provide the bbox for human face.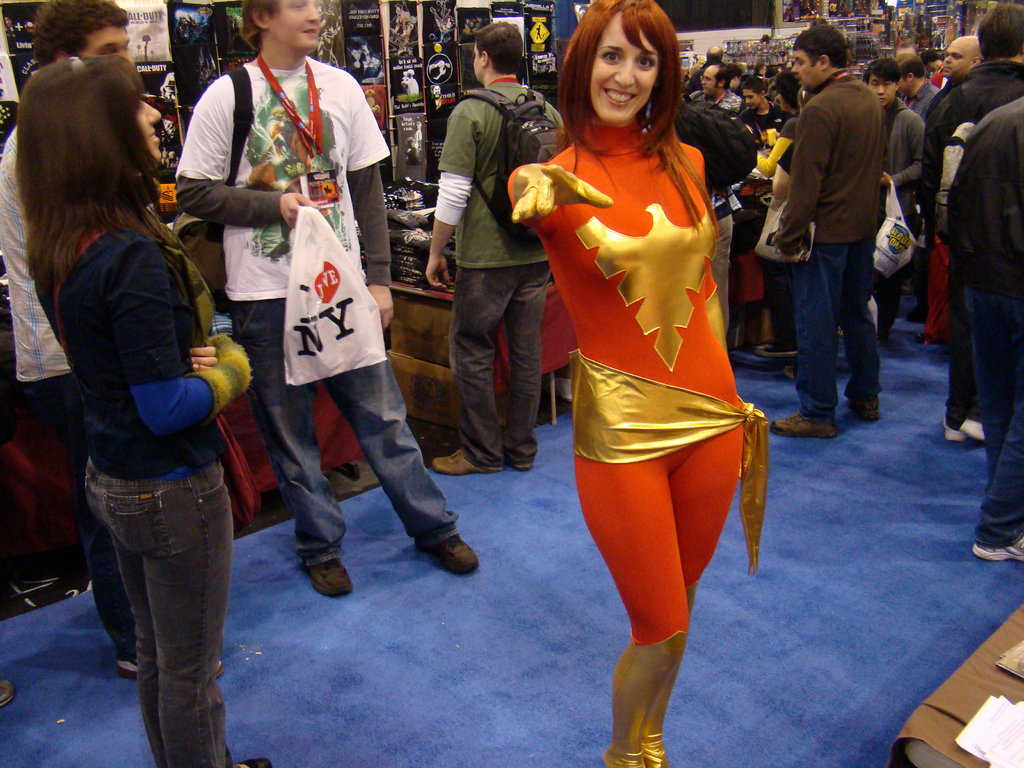
bbox(762, 65, 766, 76).
